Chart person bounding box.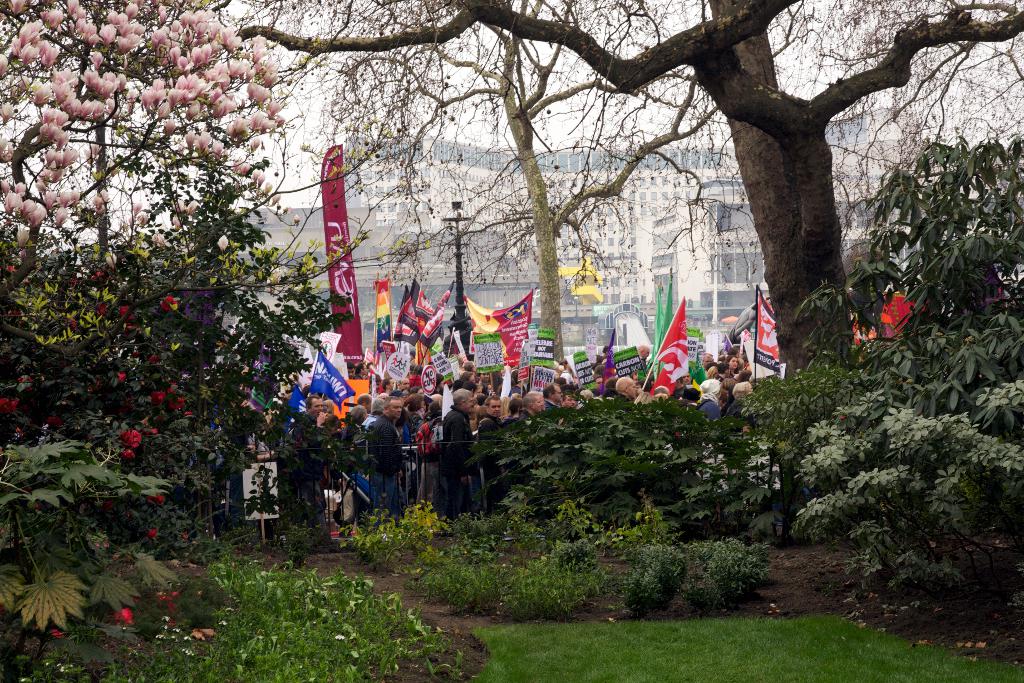
Charted: select_region(443, 390, 476, 504).
